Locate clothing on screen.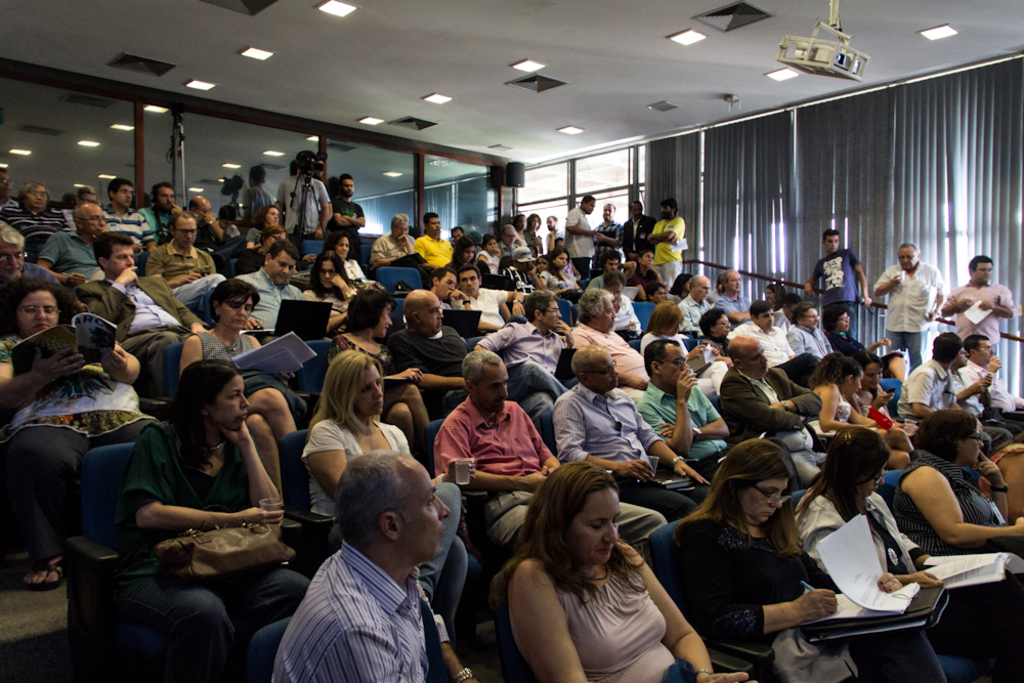
On screen at bbox=[121, 416, 266, 682].
